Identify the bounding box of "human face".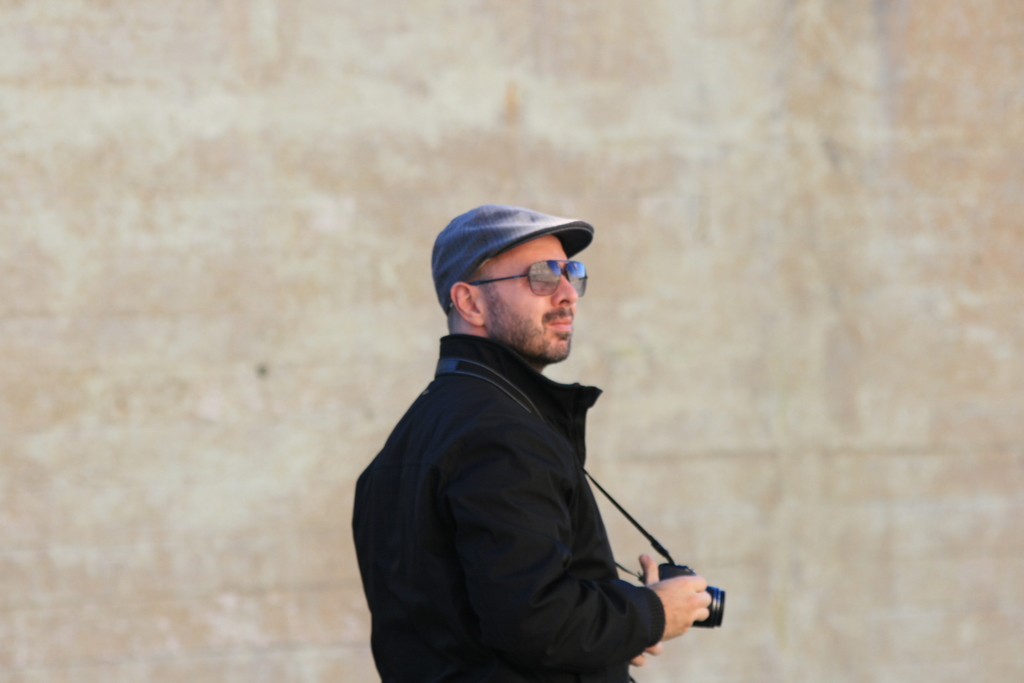
left=479, top=235, right=574, bottom=364.
